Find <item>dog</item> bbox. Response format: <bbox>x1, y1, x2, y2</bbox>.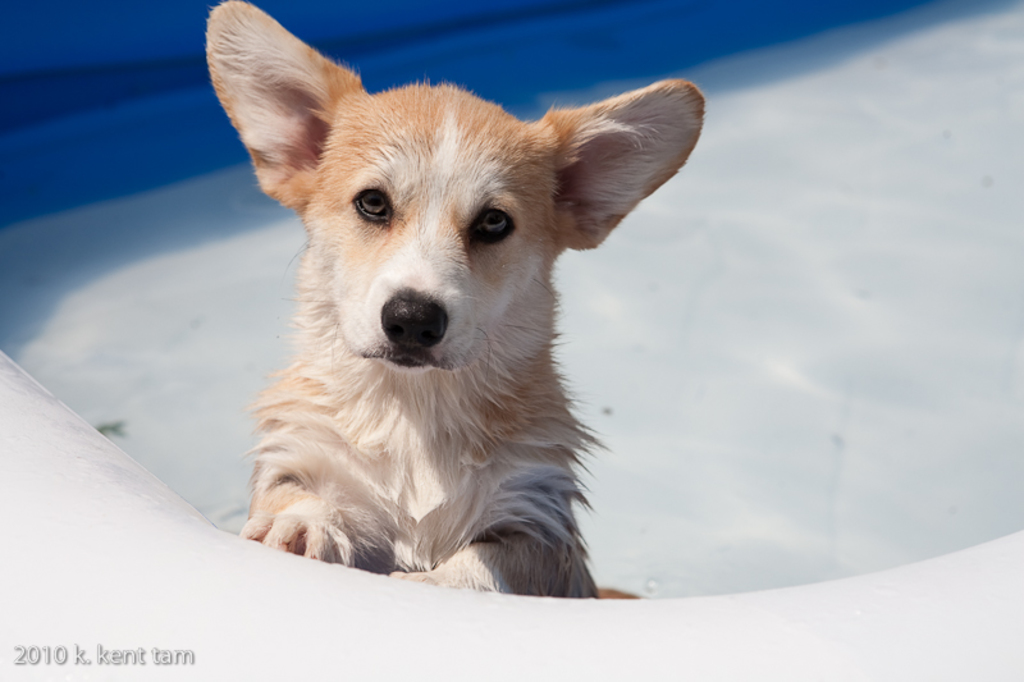
<bbox>198, 0, 708, 598</bbox>.
